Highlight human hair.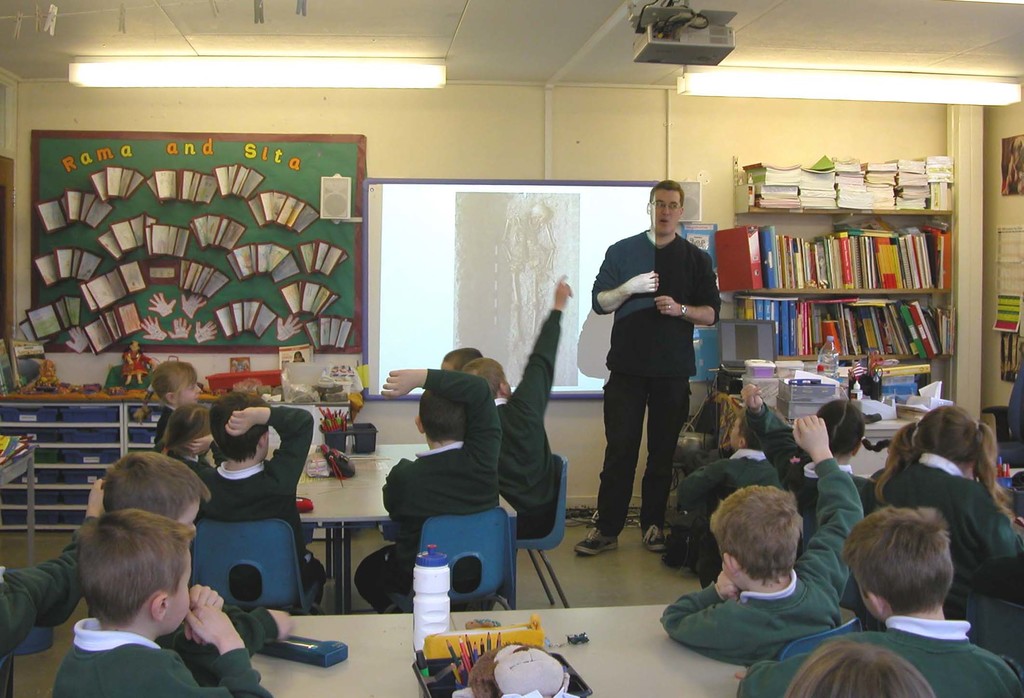
Highlighted region: x1=74, y1=510, x2=195, y2=631.
